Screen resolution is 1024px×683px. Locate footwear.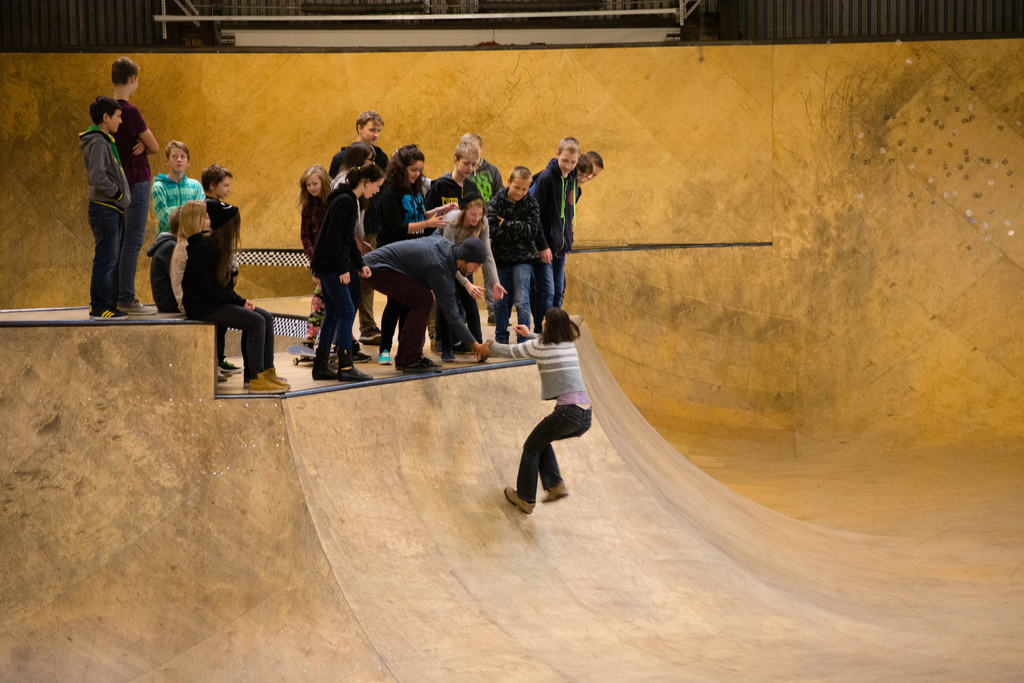
<bbox>502, 482, 536, 514</bbox>.
